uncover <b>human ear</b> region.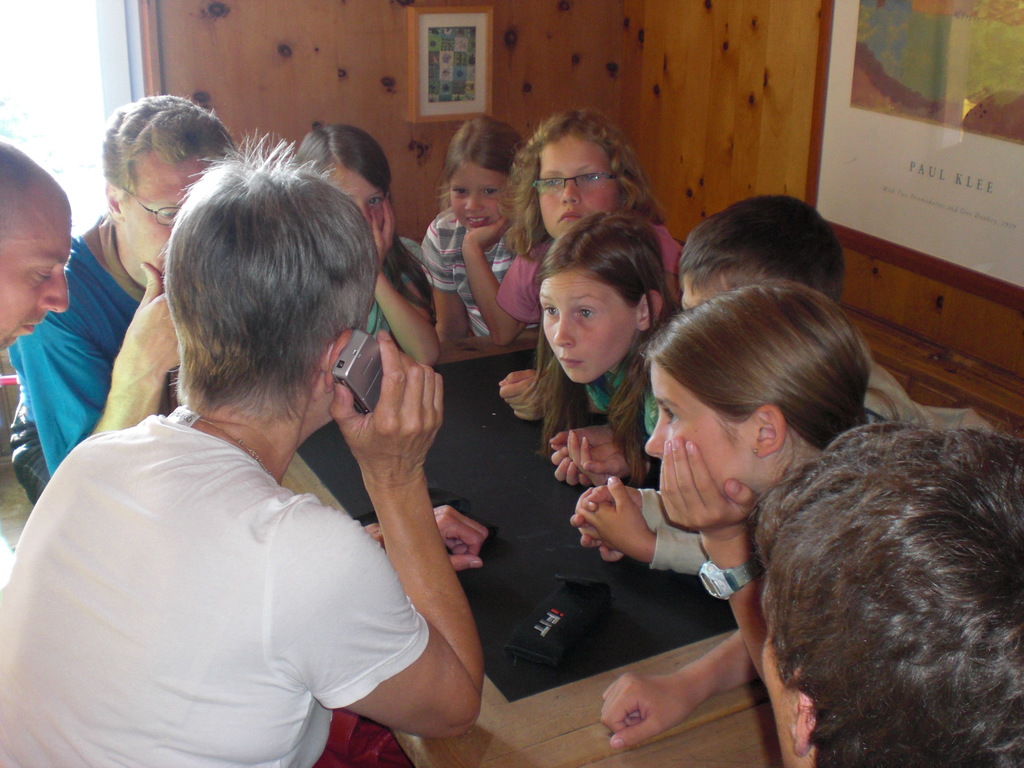
Uncovered: <region>636, 291, 660, 332</region>.
